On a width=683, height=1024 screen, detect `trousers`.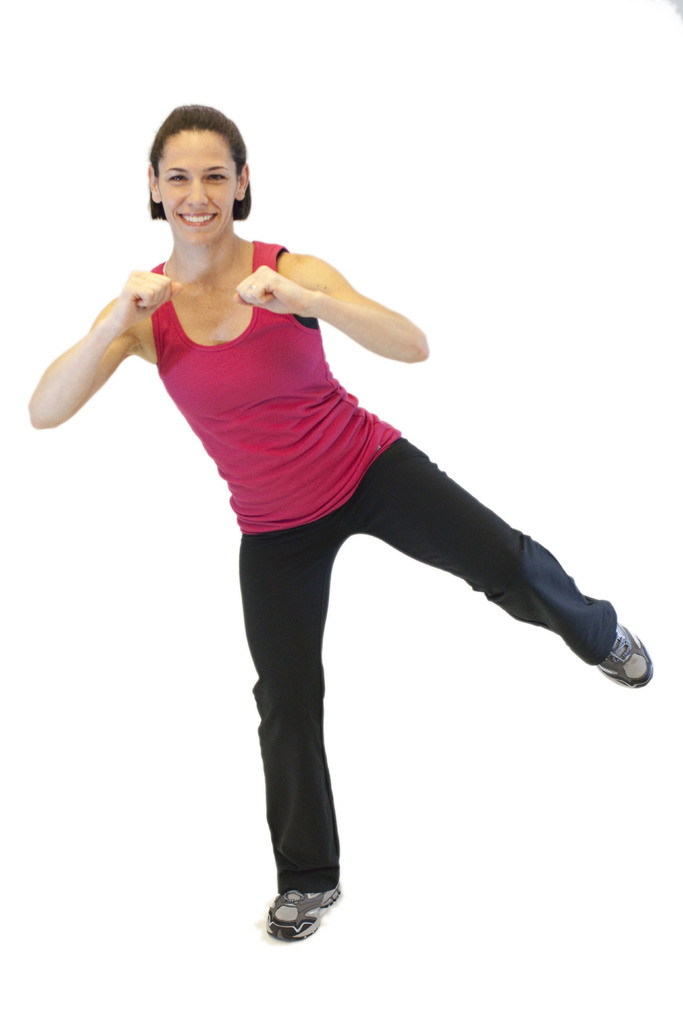
238,445,621,892.
